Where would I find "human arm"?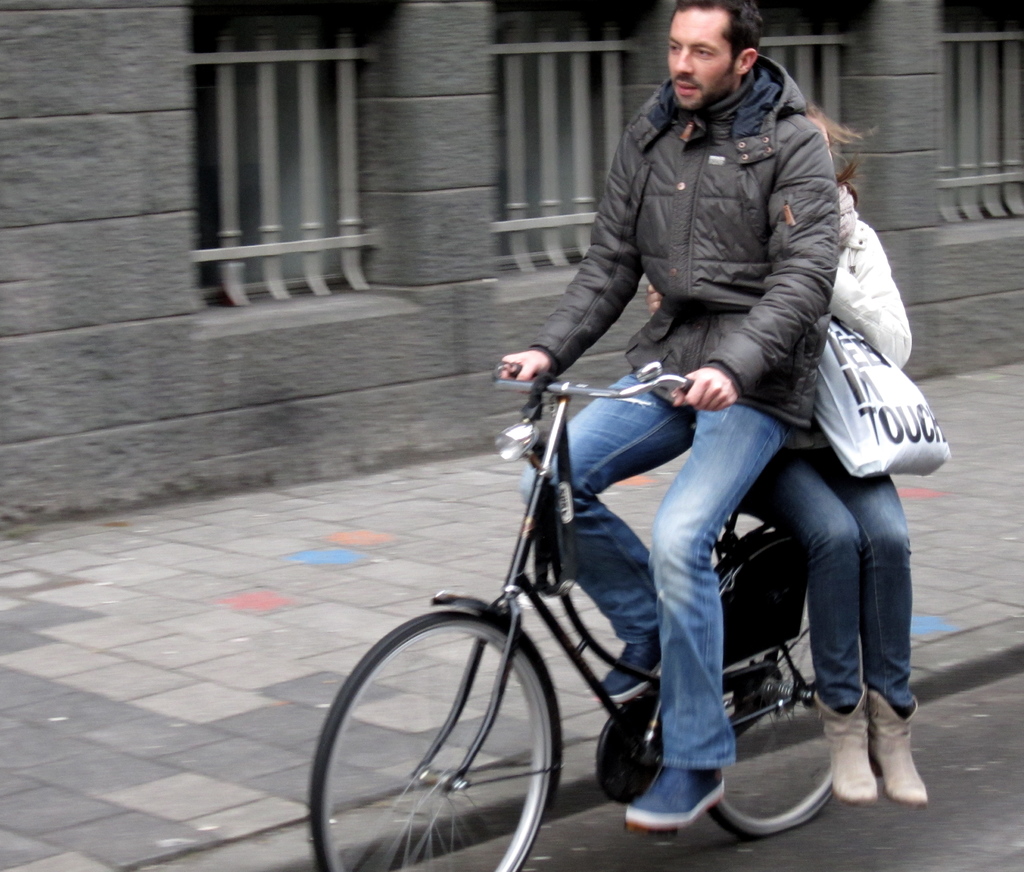
At [670,127,839,411].
